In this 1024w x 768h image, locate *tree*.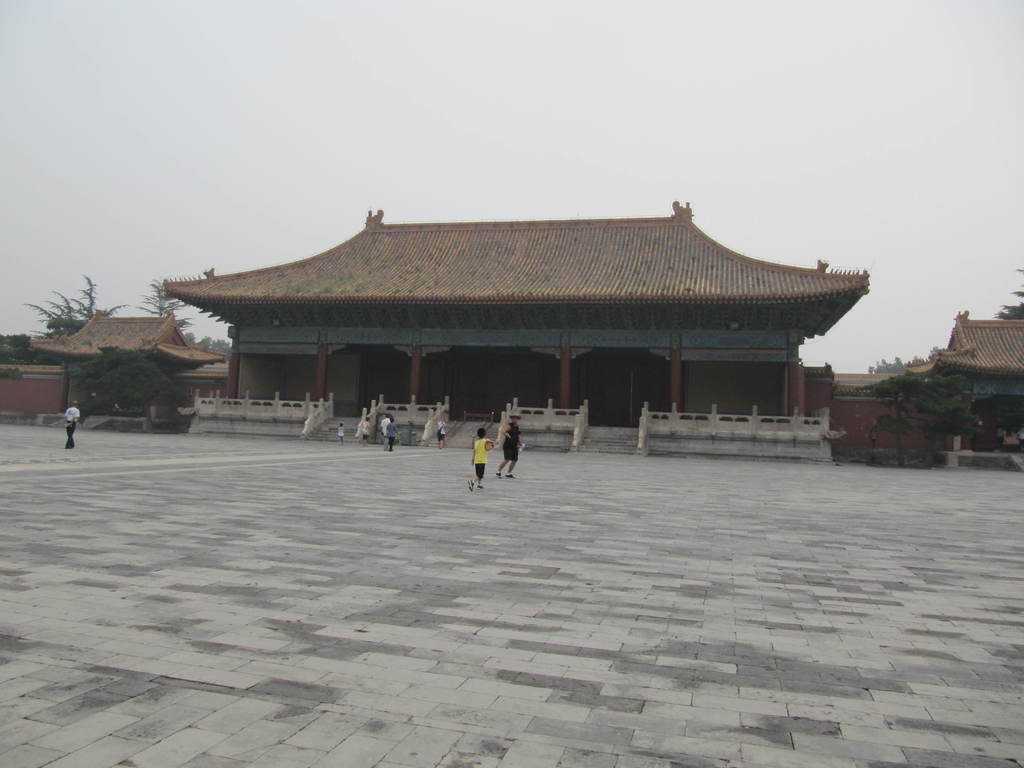
Bounding box: {"left": 990, "top": 267, "right": 1023, "bottom": 320}.
